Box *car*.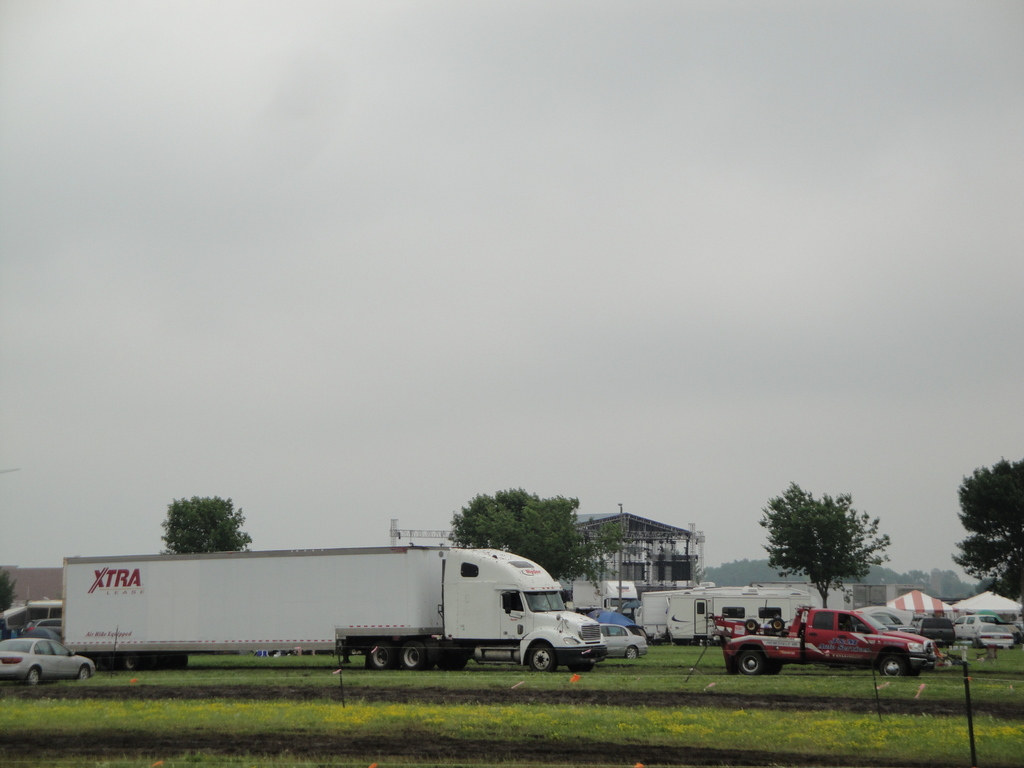
[left=598, top=623, right=646, bottom=658].
